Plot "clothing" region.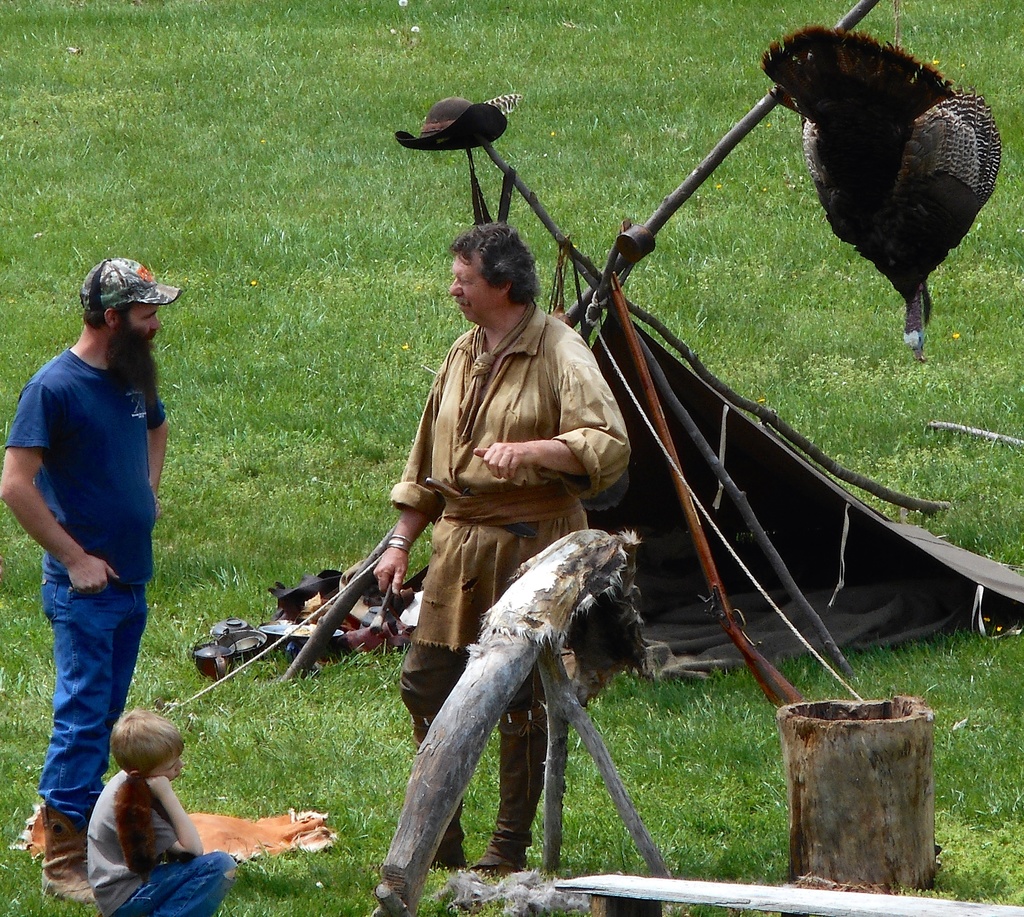
Plotted at box(71, 771, 226, 916).
